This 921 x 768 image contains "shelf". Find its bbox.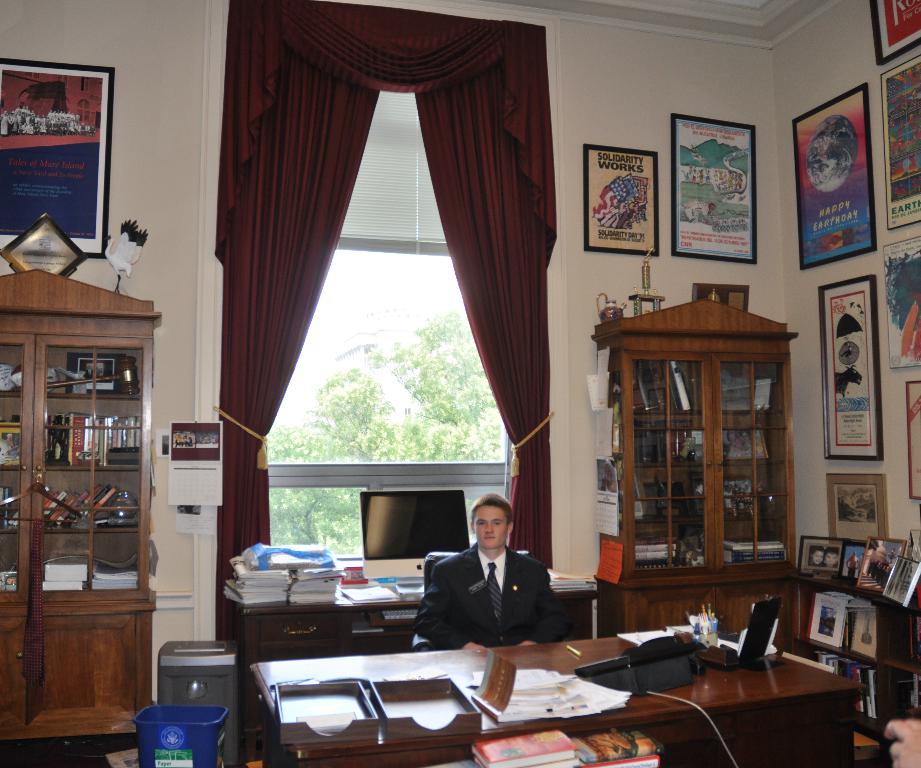
l=231, t=589, r=584, b=765.
